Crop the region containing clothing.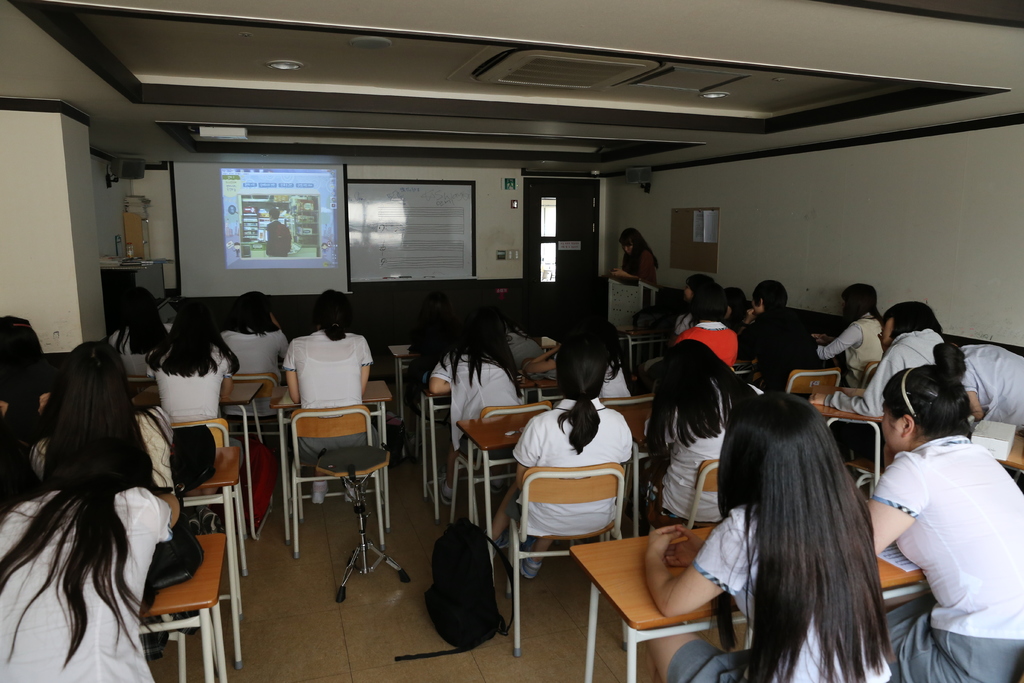
Crop region: [x1=0, y1=488, x2=173, y2=682].
